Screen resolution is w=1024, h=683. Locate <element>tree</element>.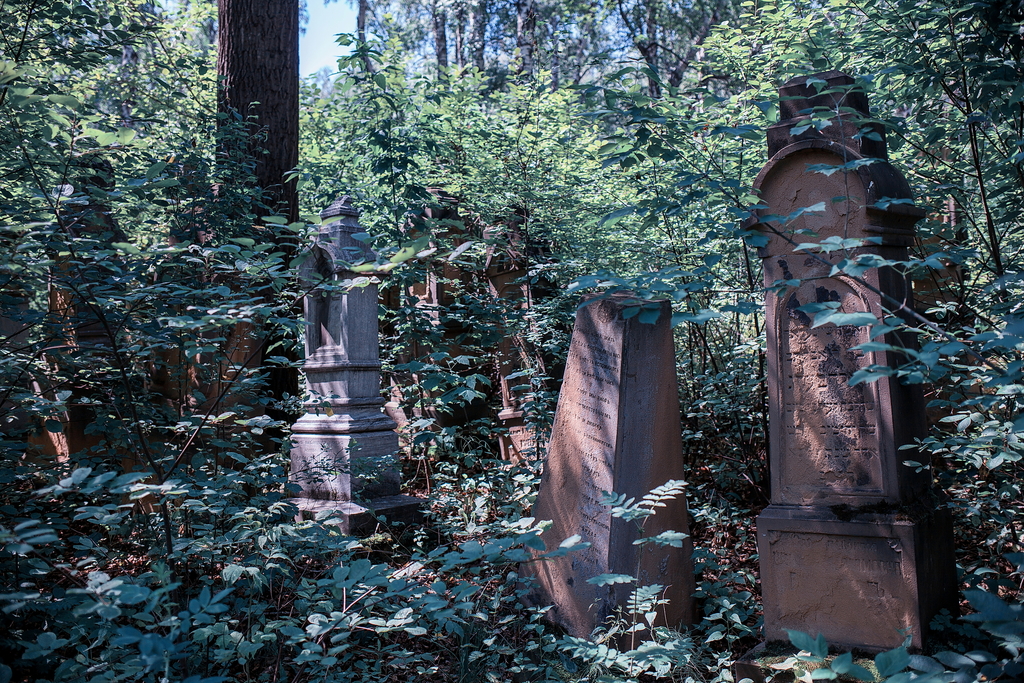
0, 0, 1023, 682.
